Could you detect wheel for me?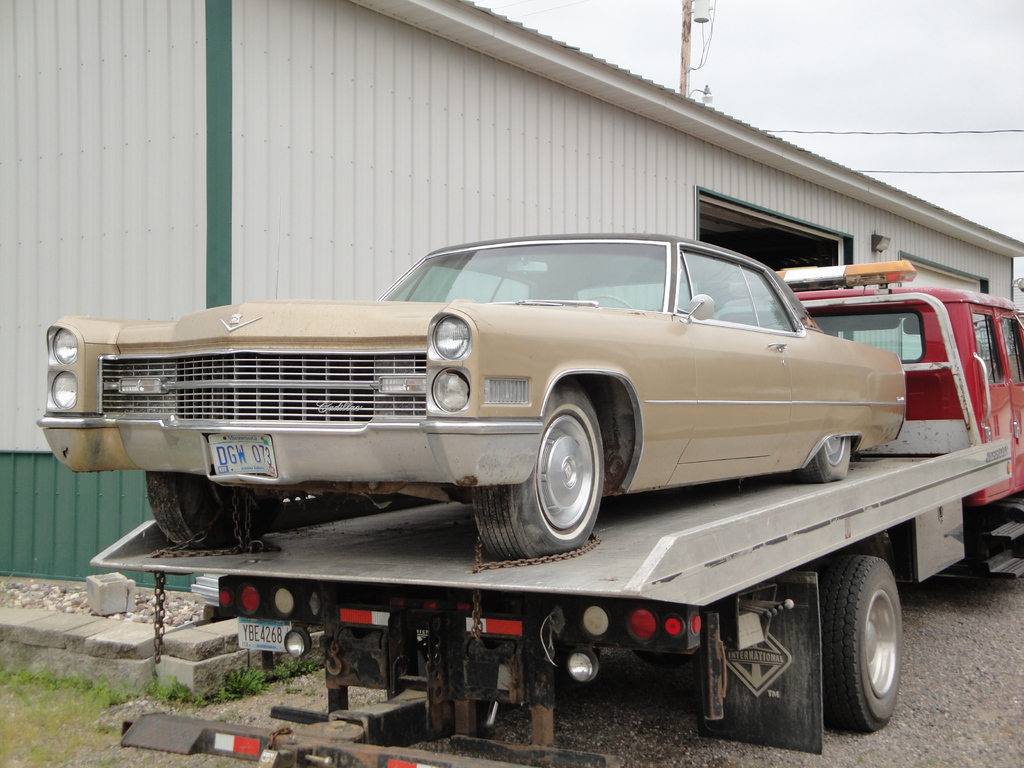
Detection result: 467 382 605 563.
